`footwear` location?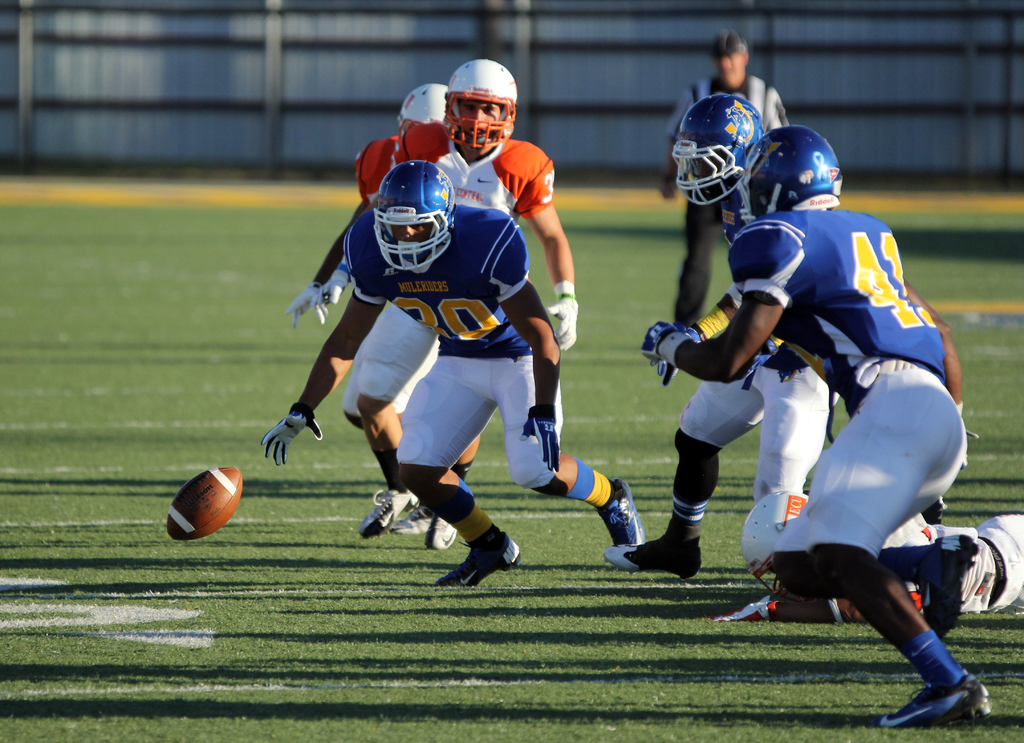
(left=390, top=501, right=431, bottom=537)
